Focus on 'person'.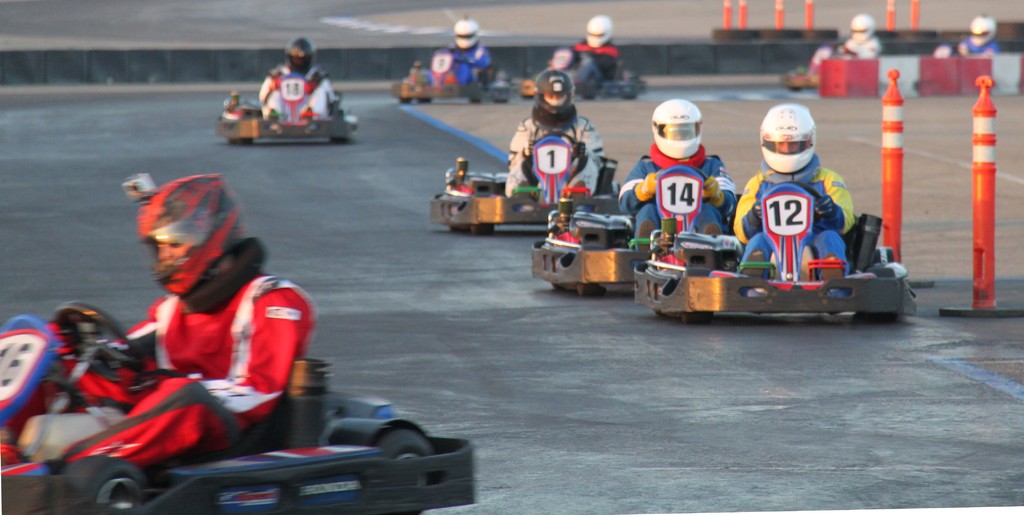
Focused at 435,10,493,99.
